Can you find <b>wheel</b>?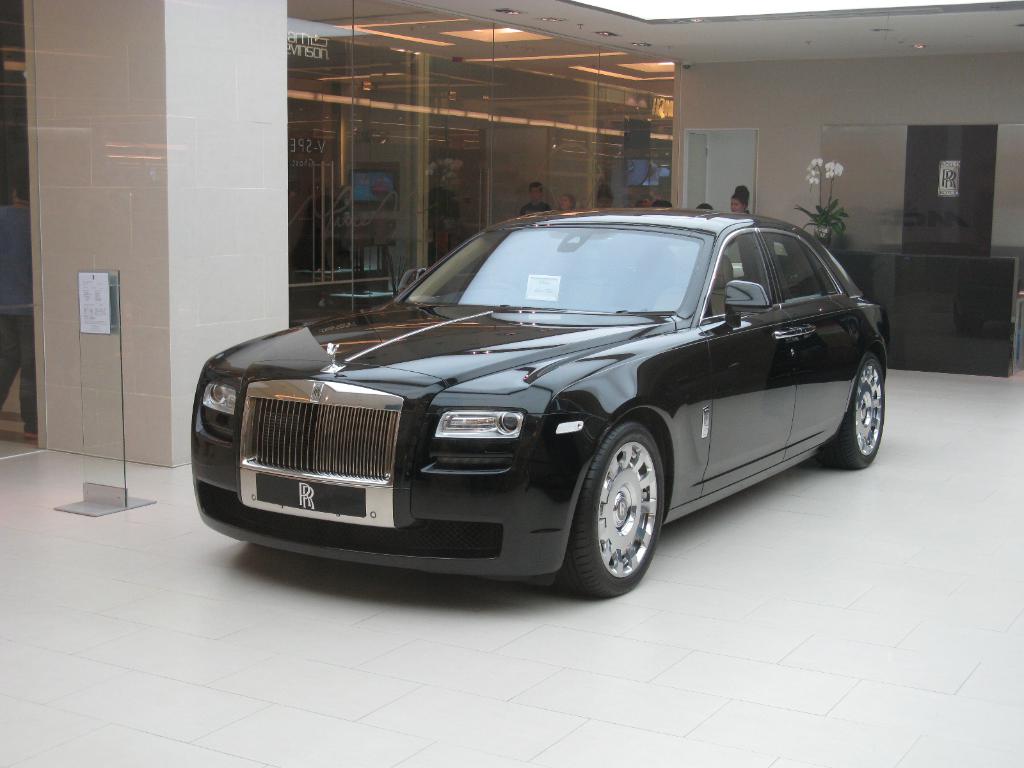
Yes, bounding box: [554, 417, 664, 599].
